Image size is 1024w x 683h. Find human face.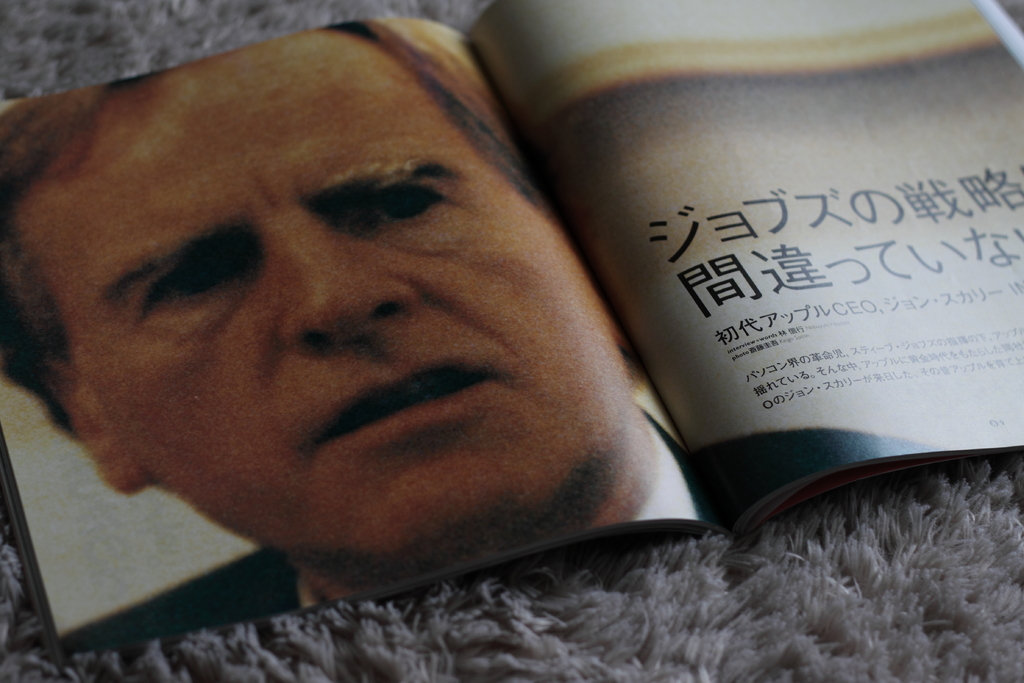
detection(38, 75, 637, 524).
